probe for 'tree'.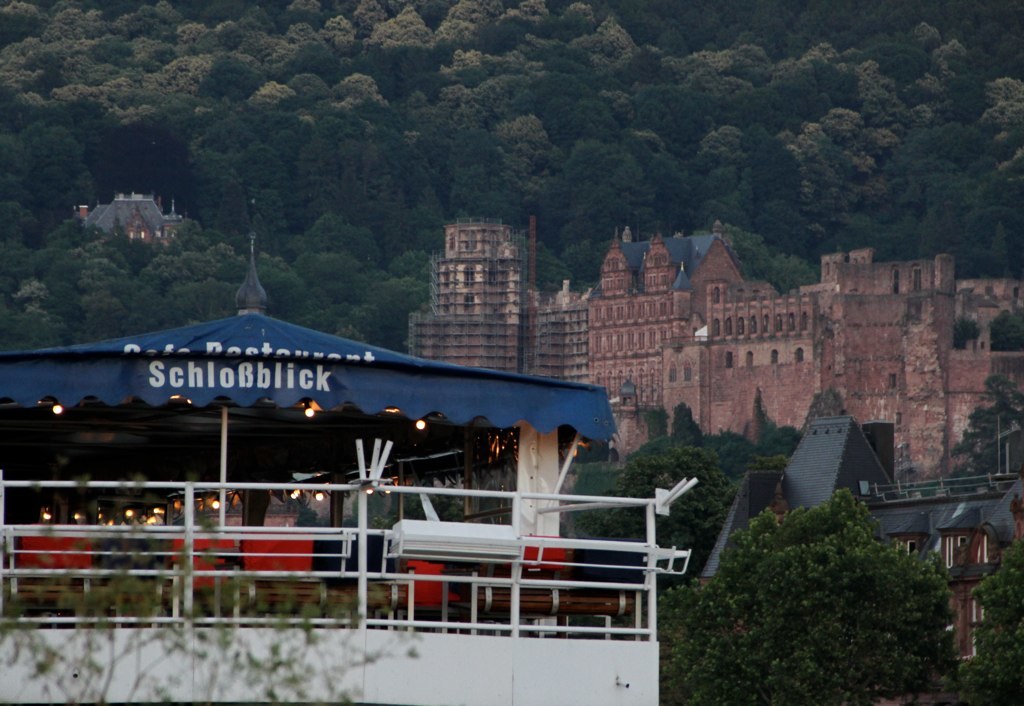
Probe result: 758,118,832,267.
